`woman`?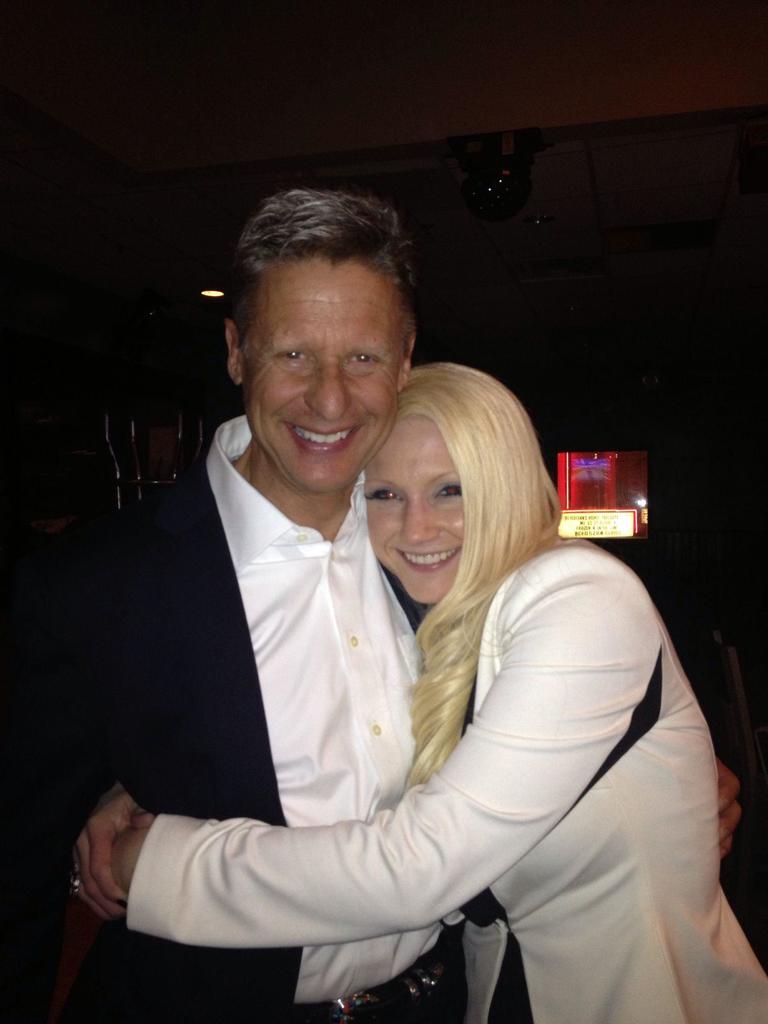
bbox=(107, 356, 767, 1023)
